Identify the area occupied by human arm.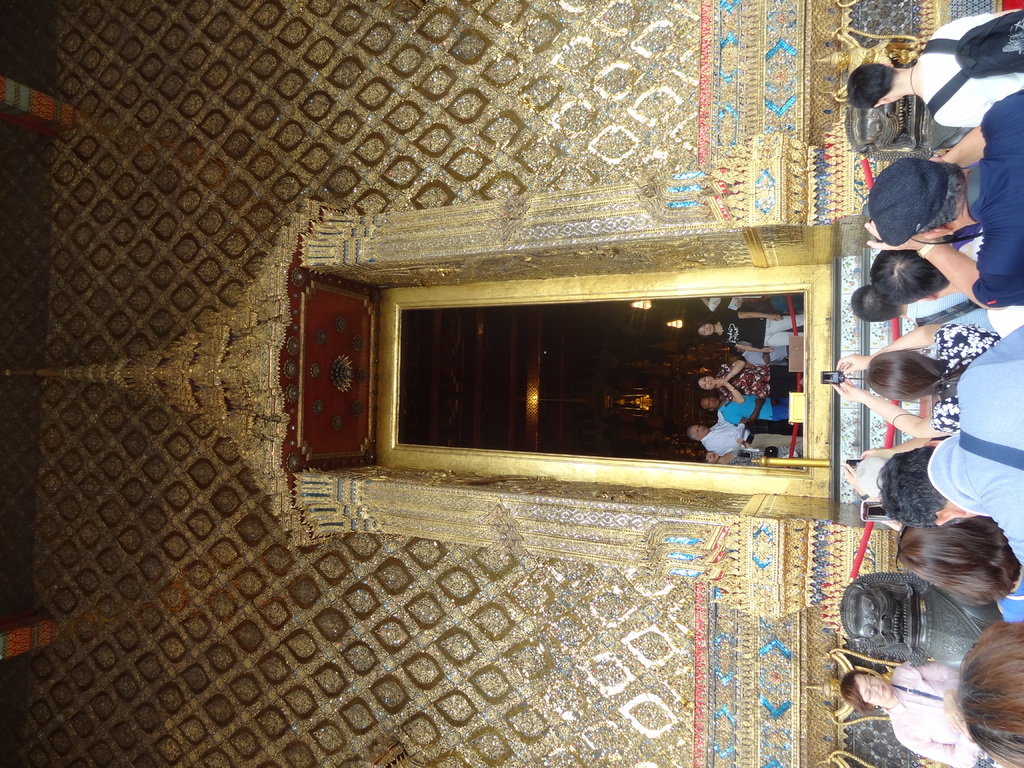
Area: locate(868, 212, 1023, 305).
